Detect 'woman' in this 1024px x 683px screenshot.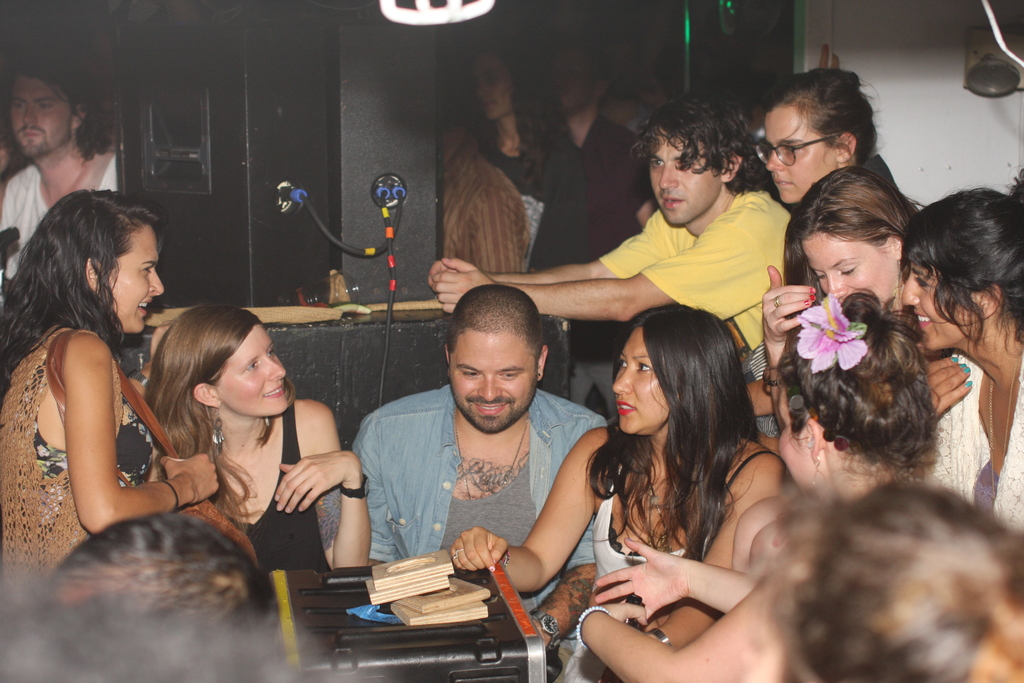
Detection: {"x1": 572, "y1": 283, "x2": 952, "y2": 682}.
